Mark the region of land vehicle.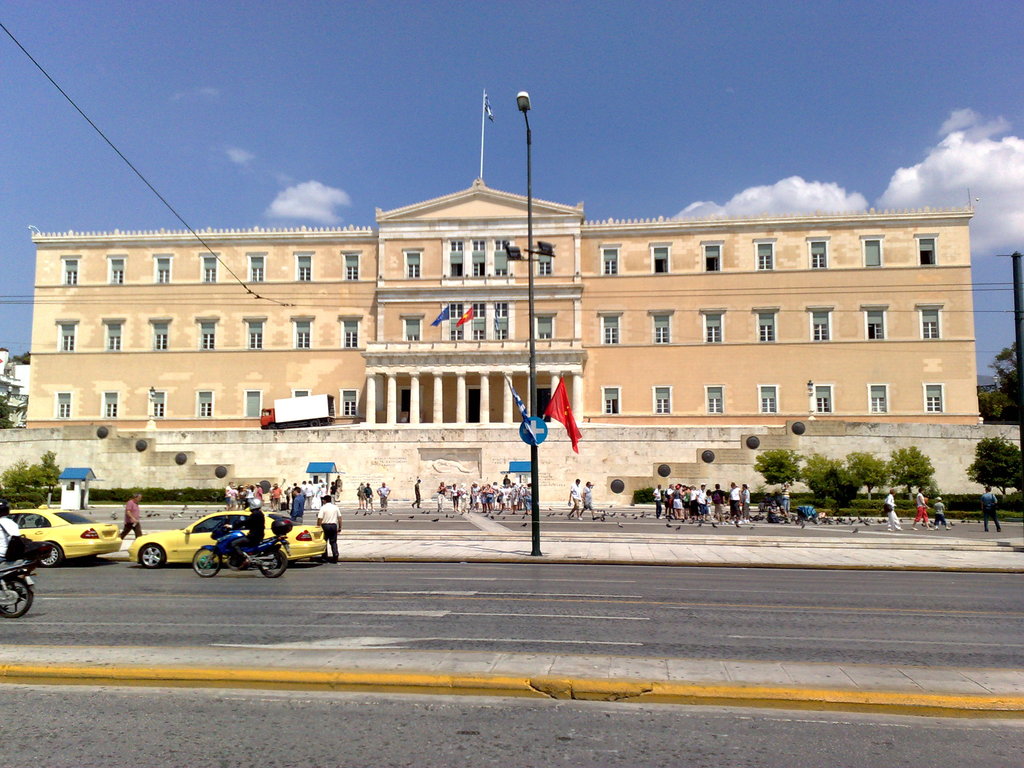
Region: region(128, 509, 326, 569).
